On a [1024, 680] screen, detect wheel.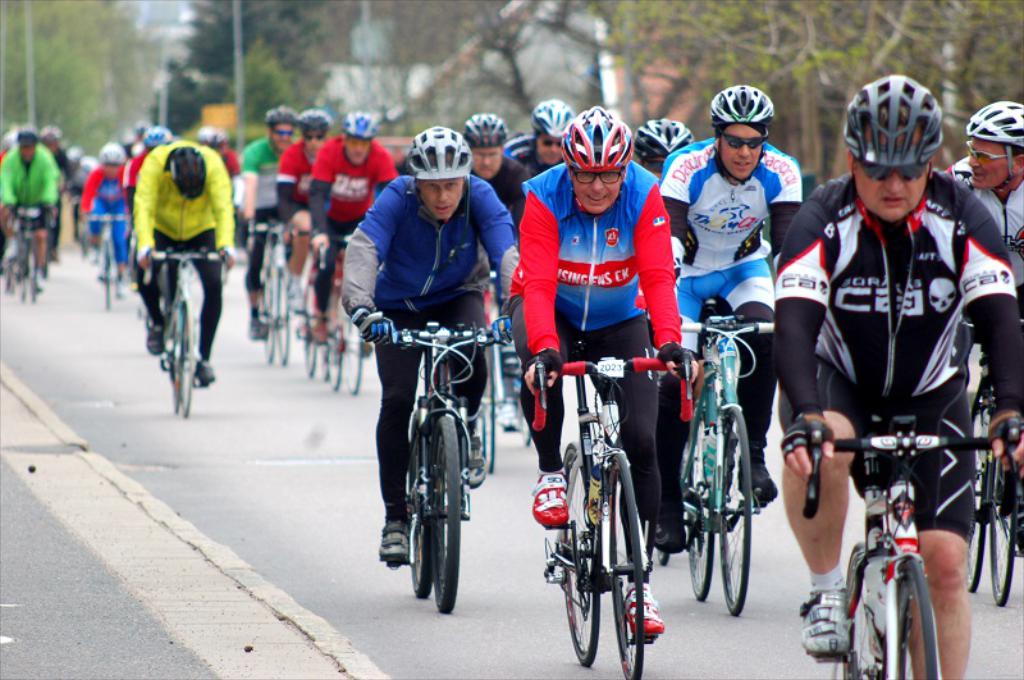
locate(266, 274, 276, 362).
